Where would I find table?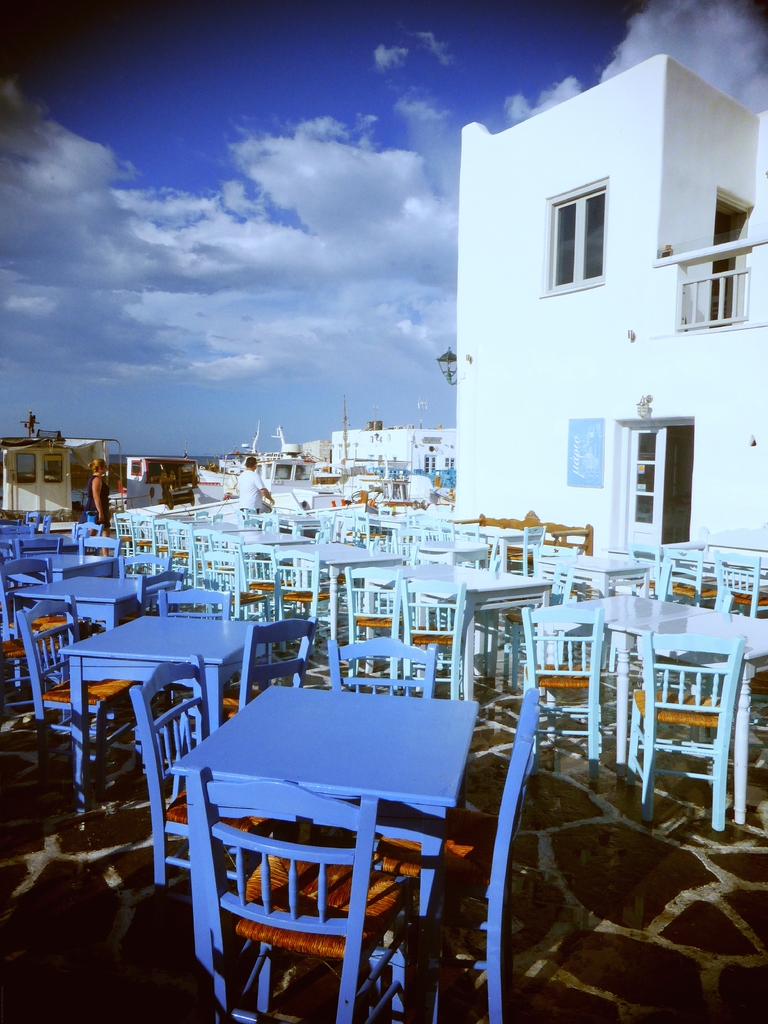
At detection(172, 716, 538, 988).
